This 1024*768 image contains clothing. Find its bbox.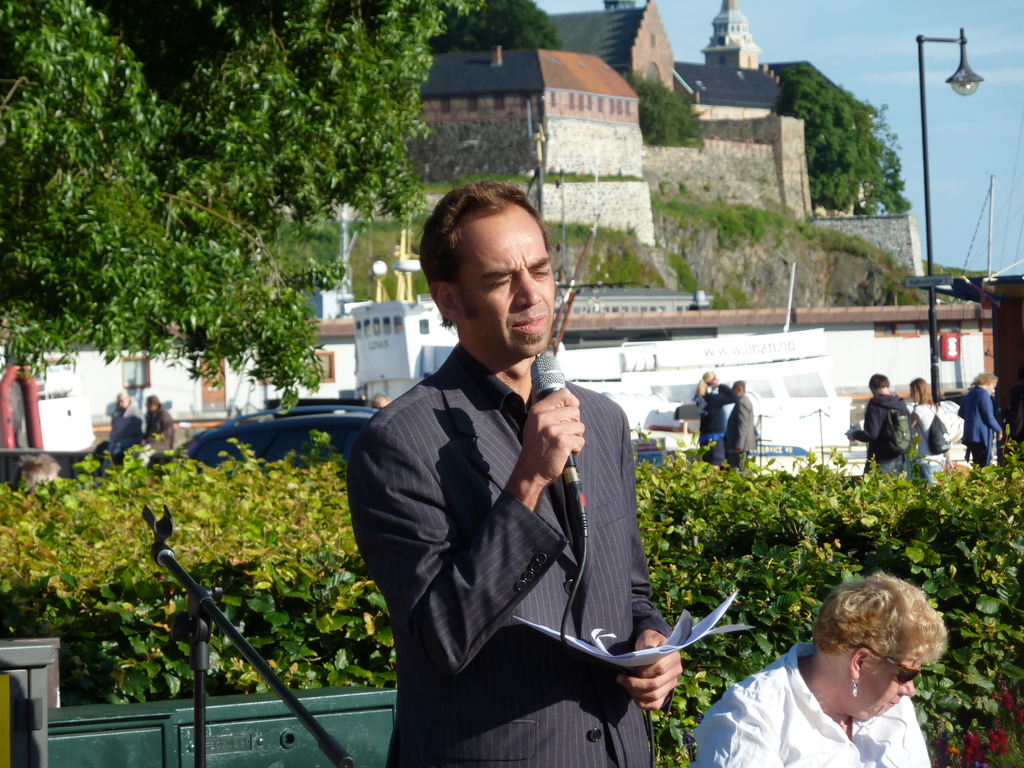
detection(901, 398, 959, 487).
